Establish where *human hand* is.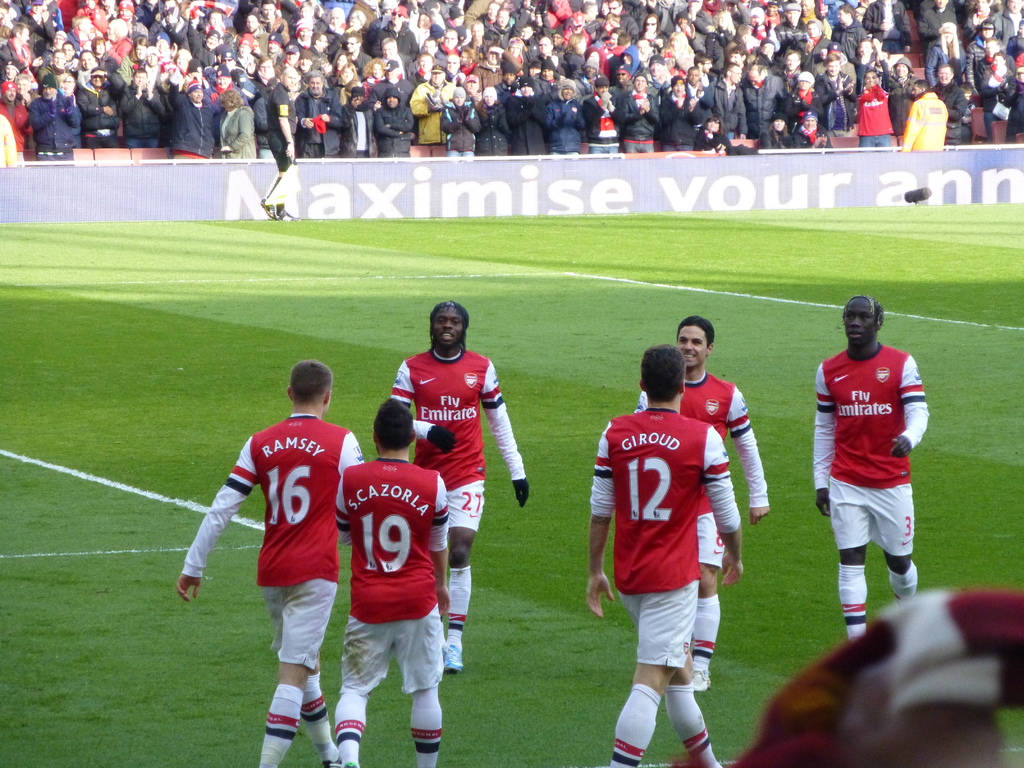
Established at bbox=(873, 38, 882, 52).
